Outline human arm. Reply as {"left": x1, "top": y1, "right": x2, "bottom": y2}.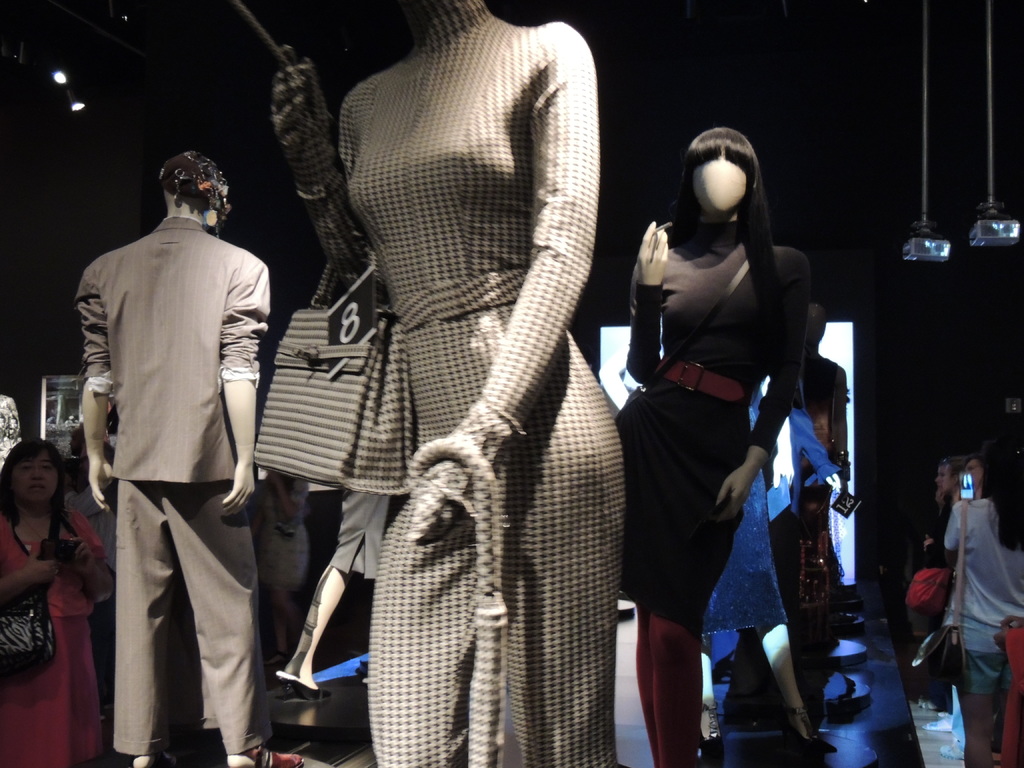
{"left": 1, "top": 547, "right": 56, "bottom": 609}.
